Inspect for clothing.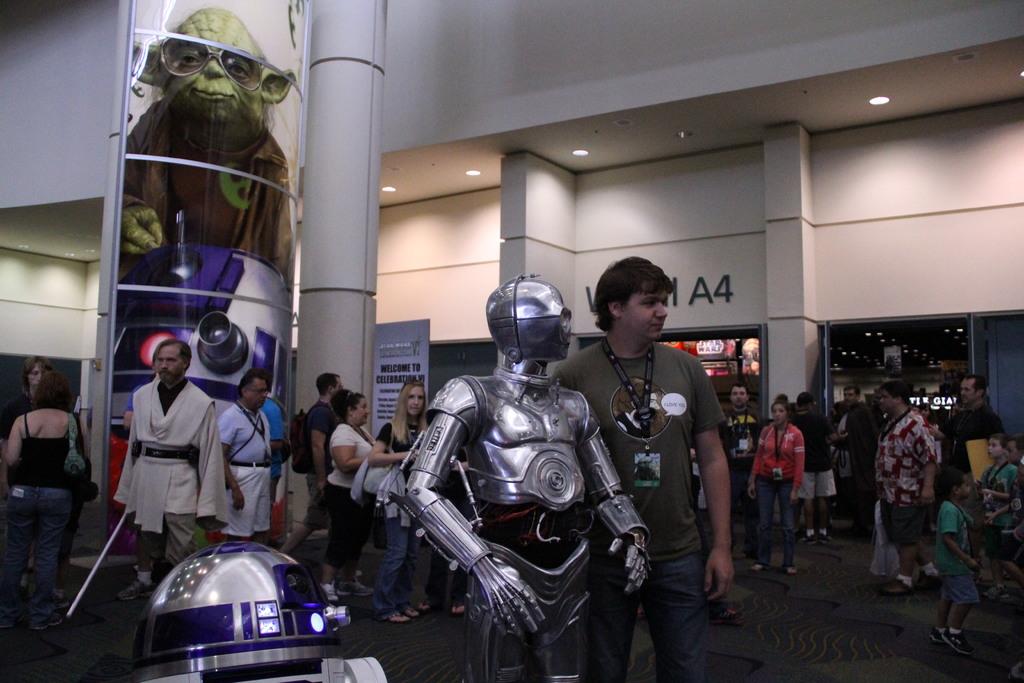
Inspection: 116,385,236,573.
